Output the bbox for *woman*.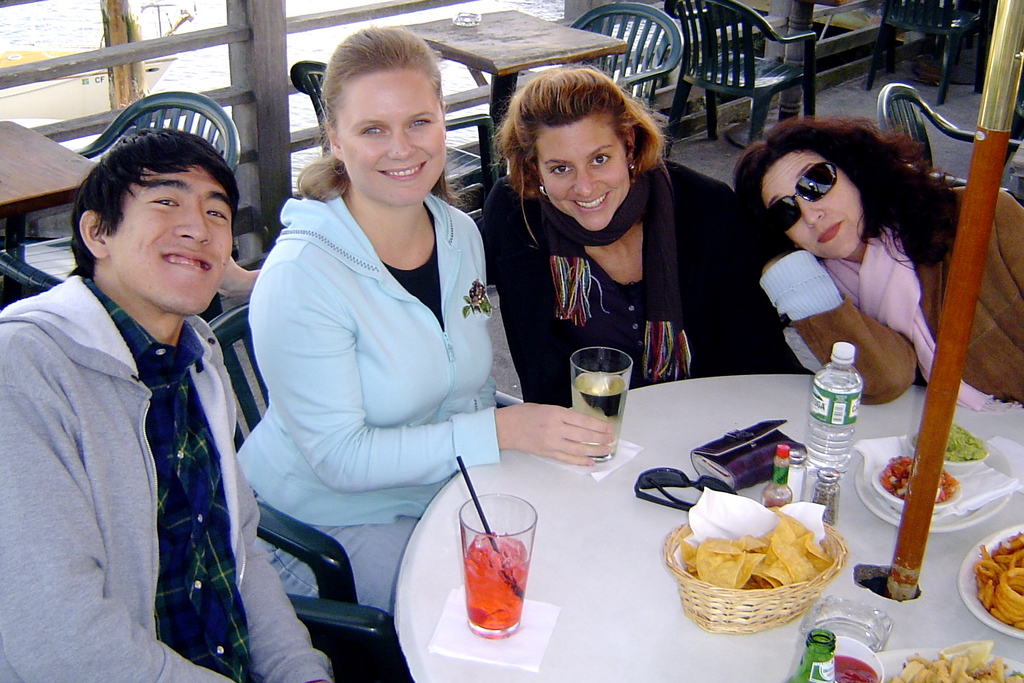
l=474, t=64, r=813, b=404.
